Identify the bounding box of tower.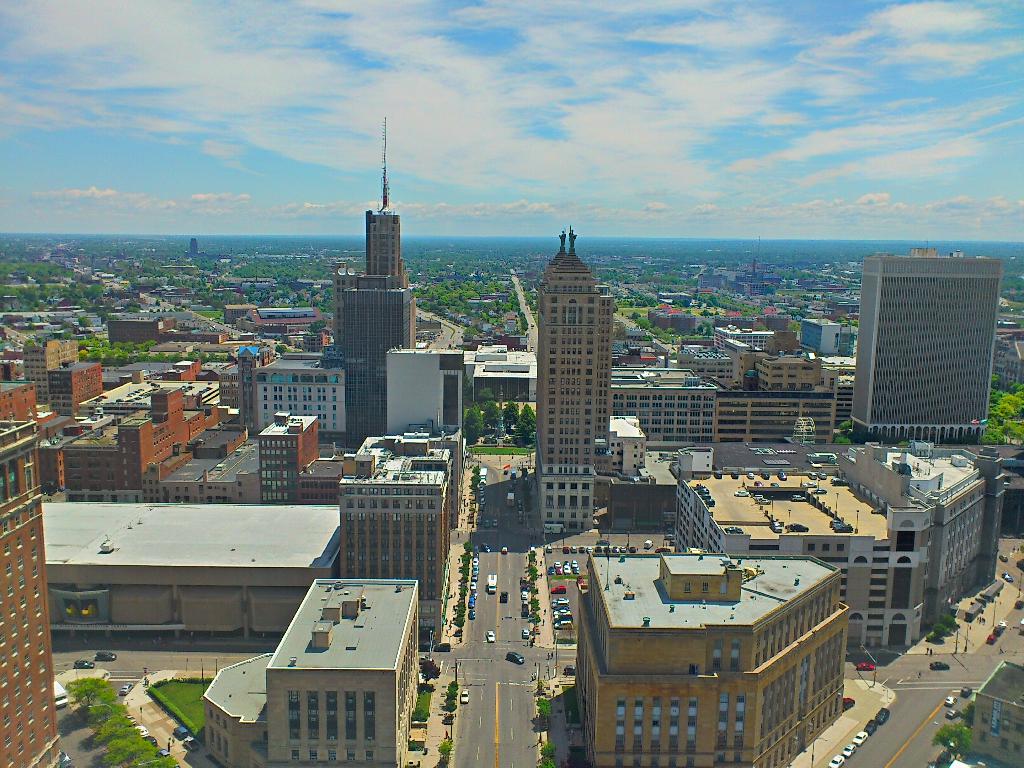
bbox=[331, 111, 429, 444].
